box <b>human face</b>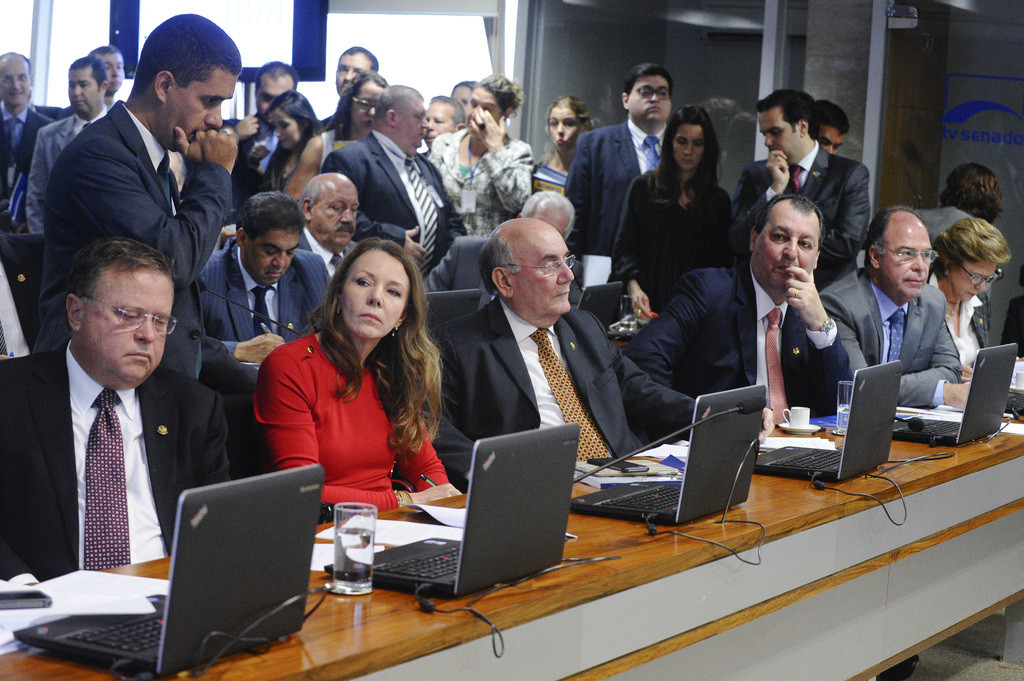
173,77,232,151
